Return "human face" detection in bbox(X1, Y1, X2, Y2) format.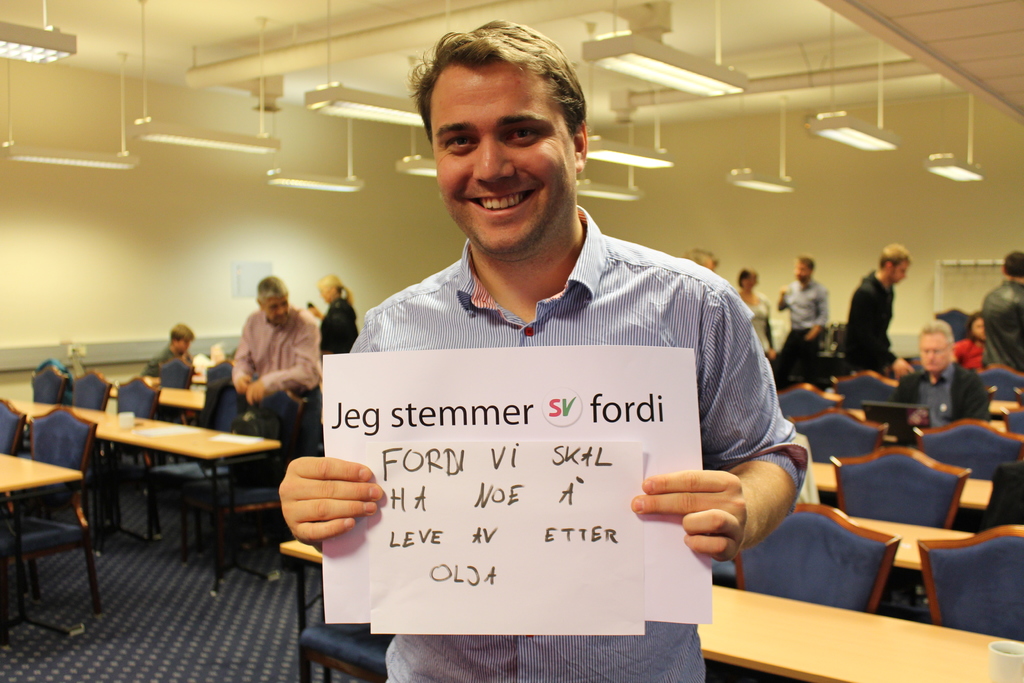
bbox(264, 293, 292, 319).
